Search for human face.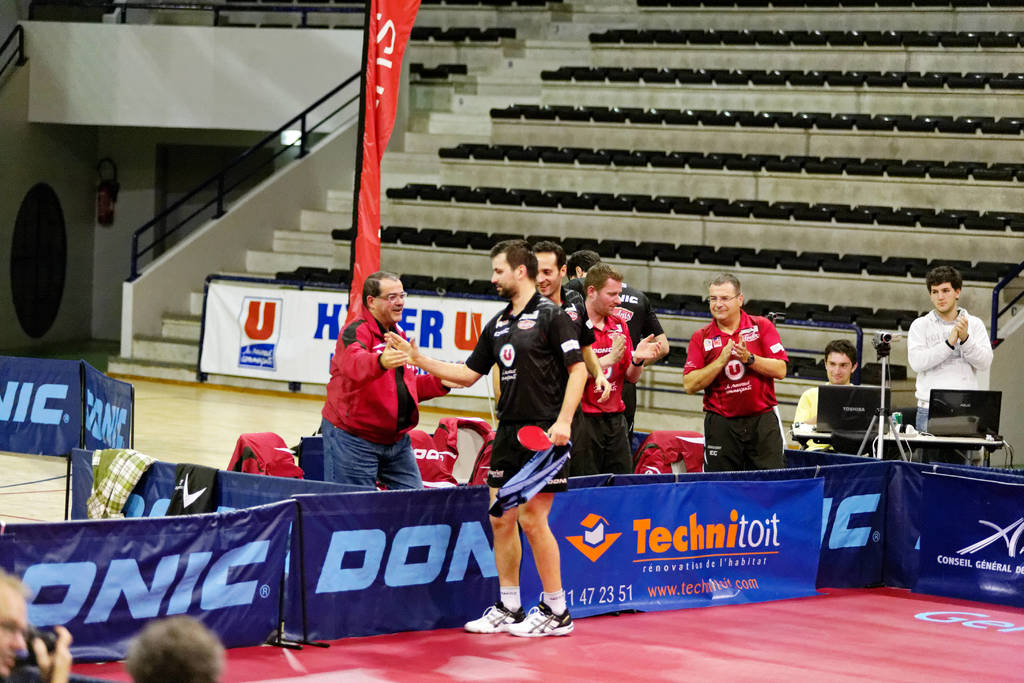
Found at bbox=(532, 249, 560, 295).
